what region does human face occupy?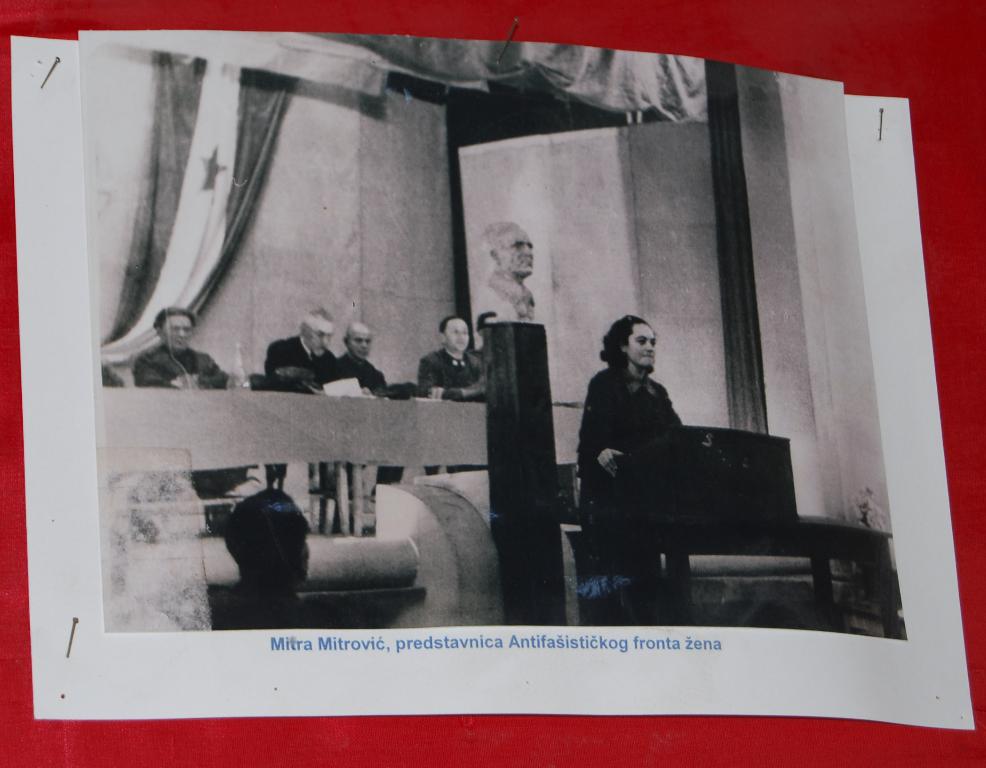
left=162, top=313, right=191, bottom=351.
